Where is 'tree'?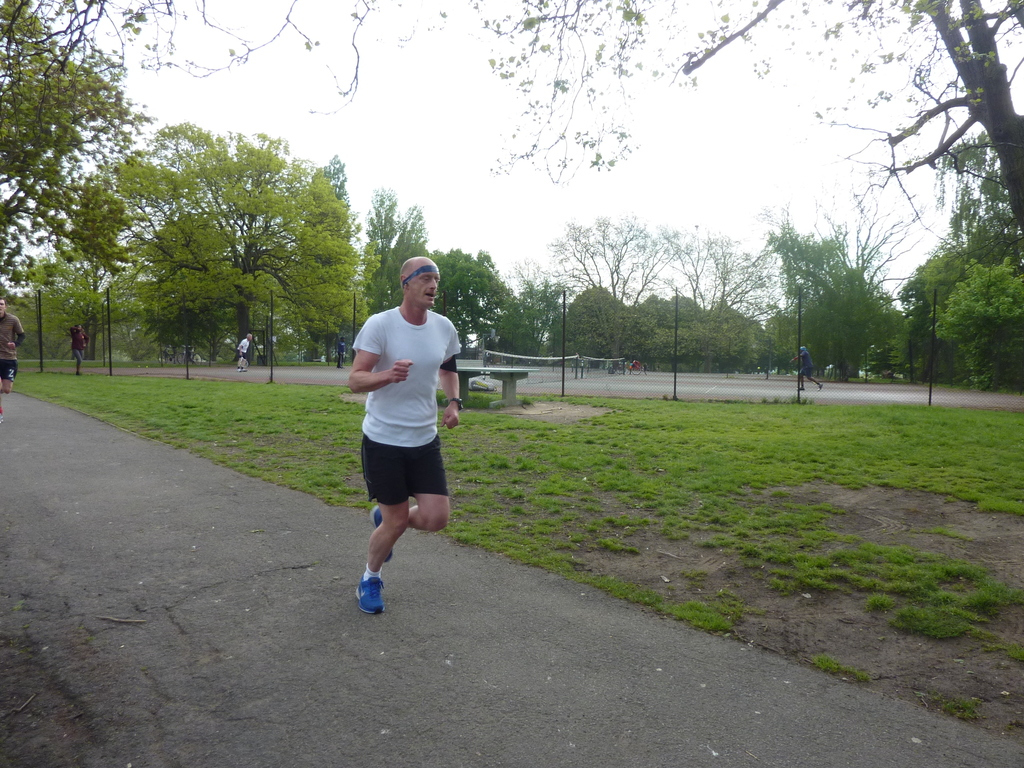
locate(0, 0, 1023, 275).
